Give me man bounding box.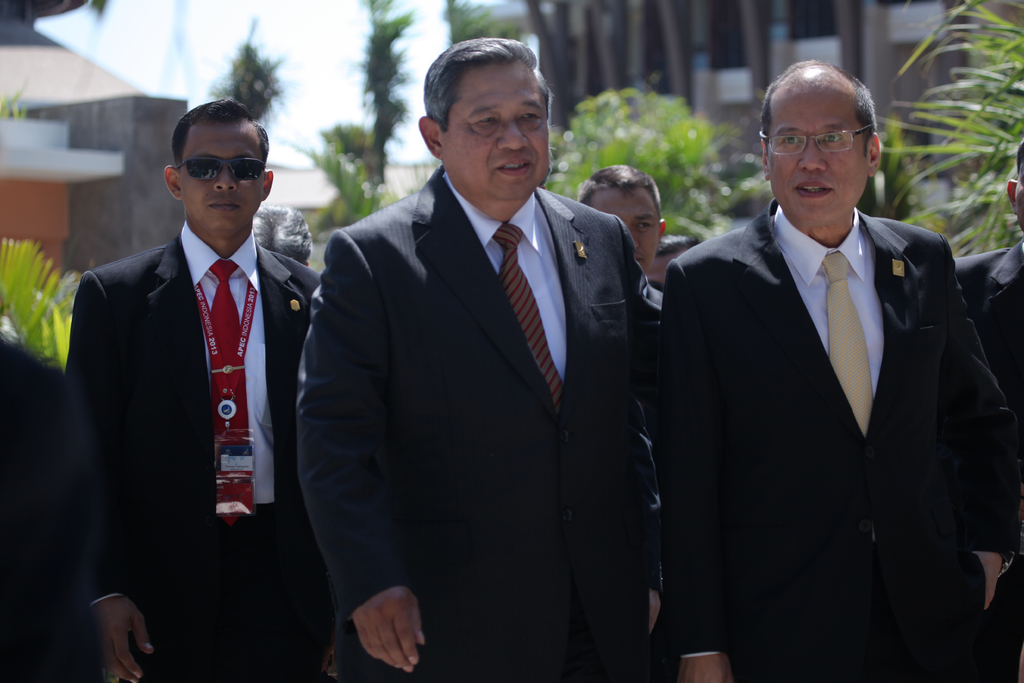
left=0, top=332, right=89, bottom=682.
